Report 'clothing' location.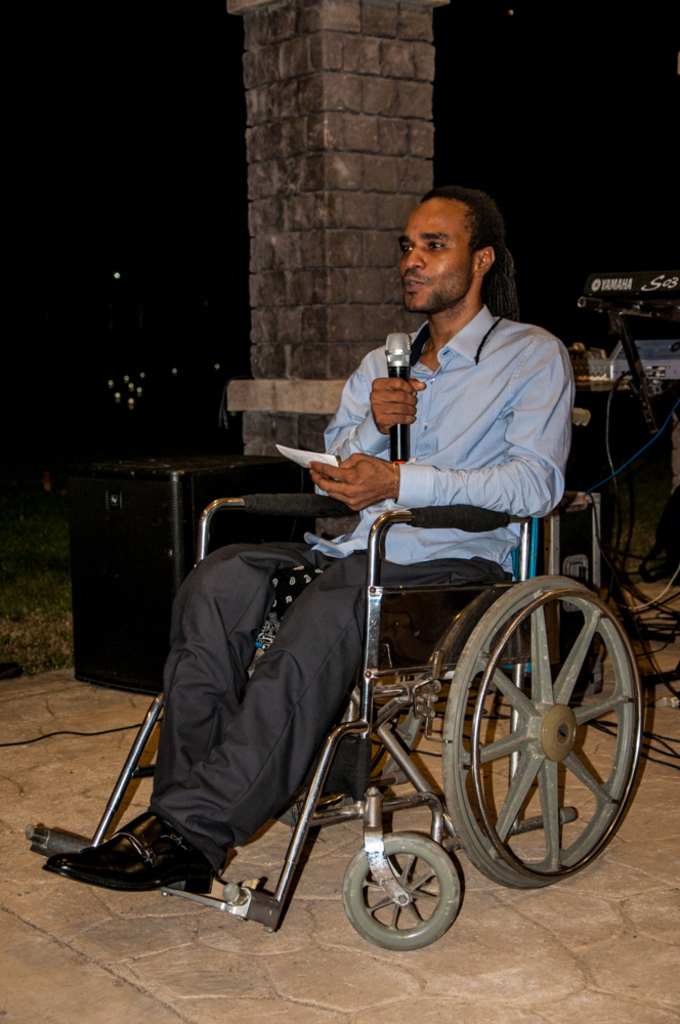
Report: pyautogui.locateOnScreen(121, 291, 567, 884).
